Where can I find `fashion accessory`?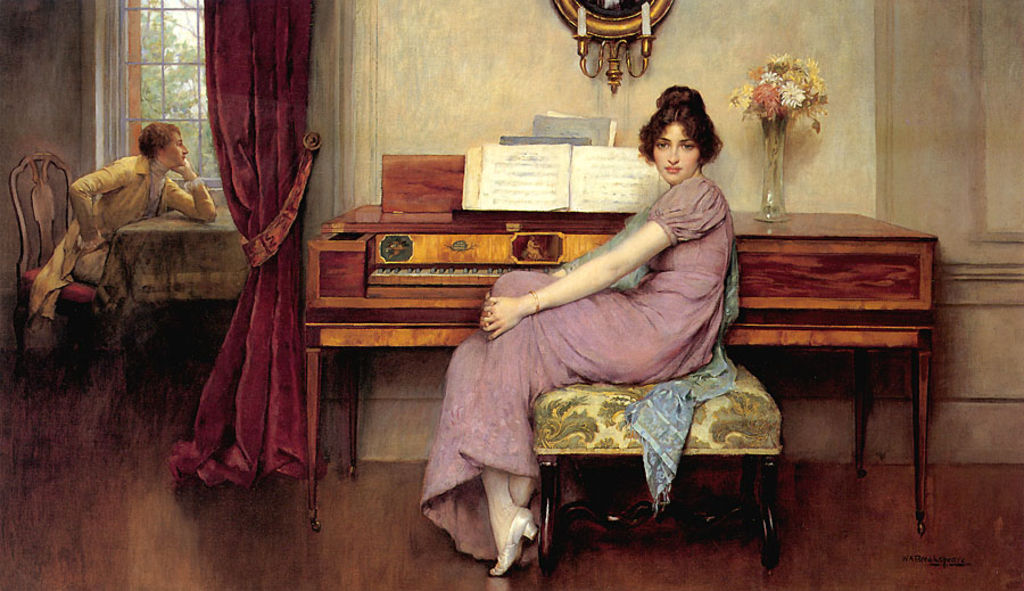
You can find it at rect(530, 293, 543, 309).
